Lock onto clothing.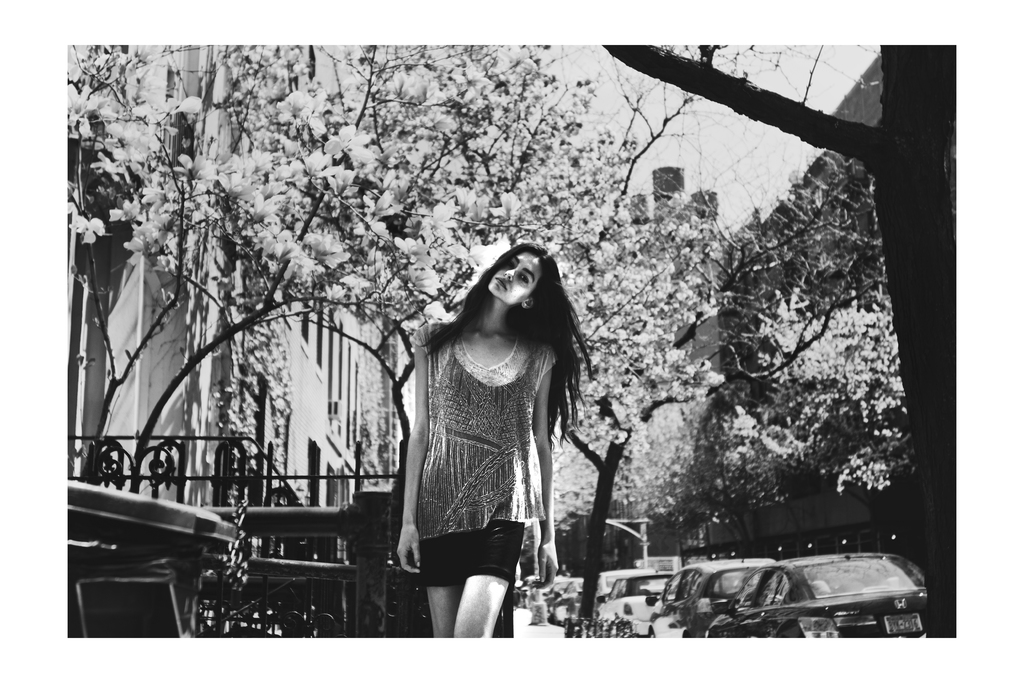
Locked: bbox=(406, 321, 566, 584).
